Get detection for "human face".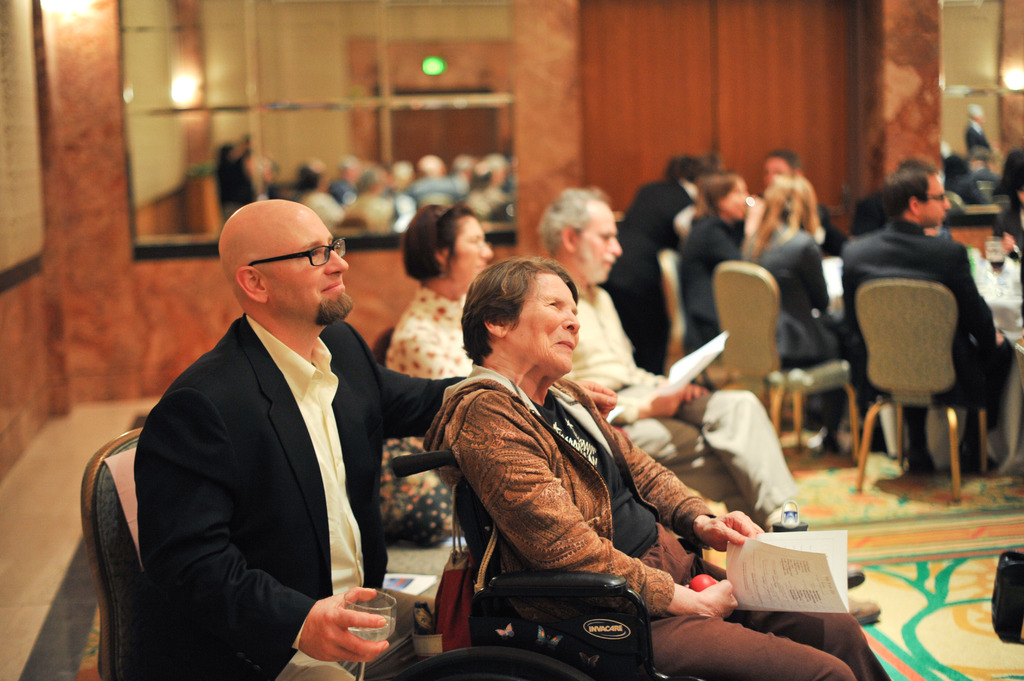
Detection: l=265, t=200, r=353, b=310.
